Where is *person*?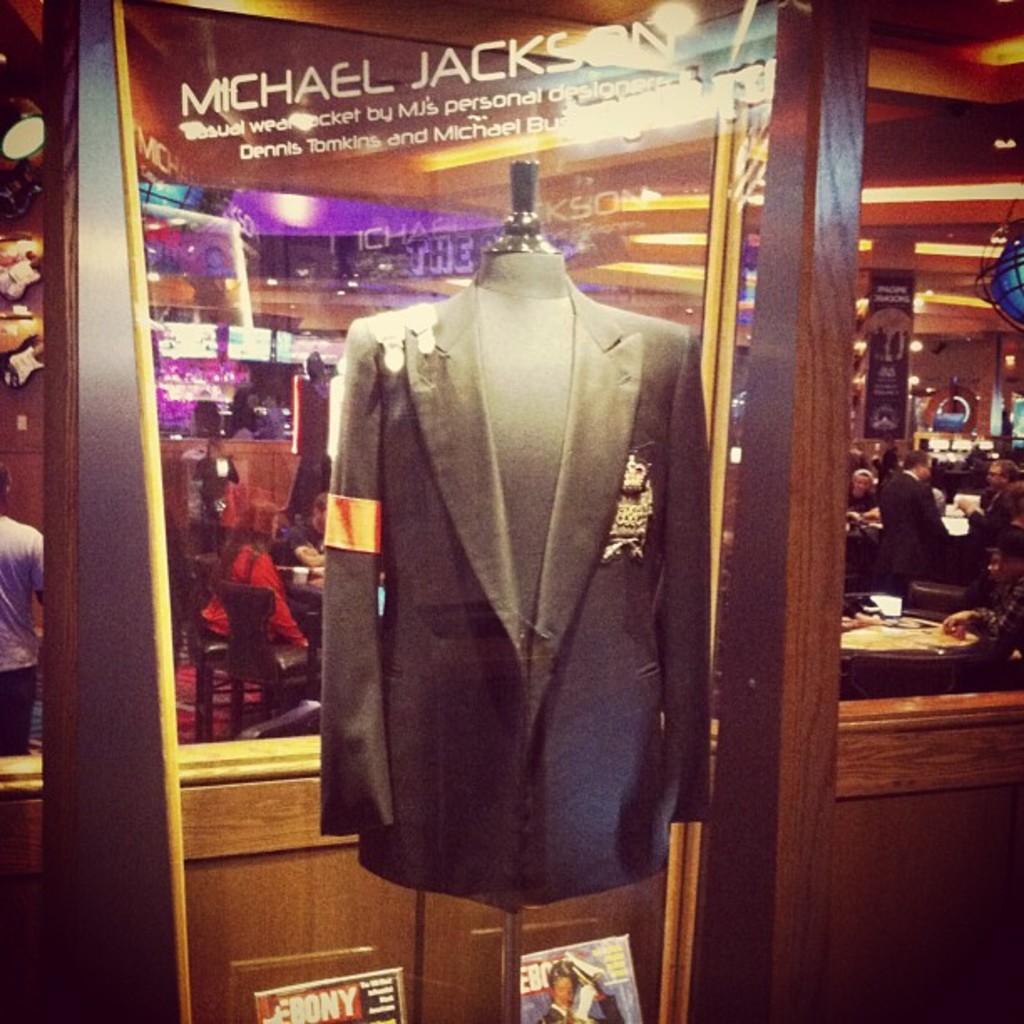
bbox=[0, 453, 45, 758].
